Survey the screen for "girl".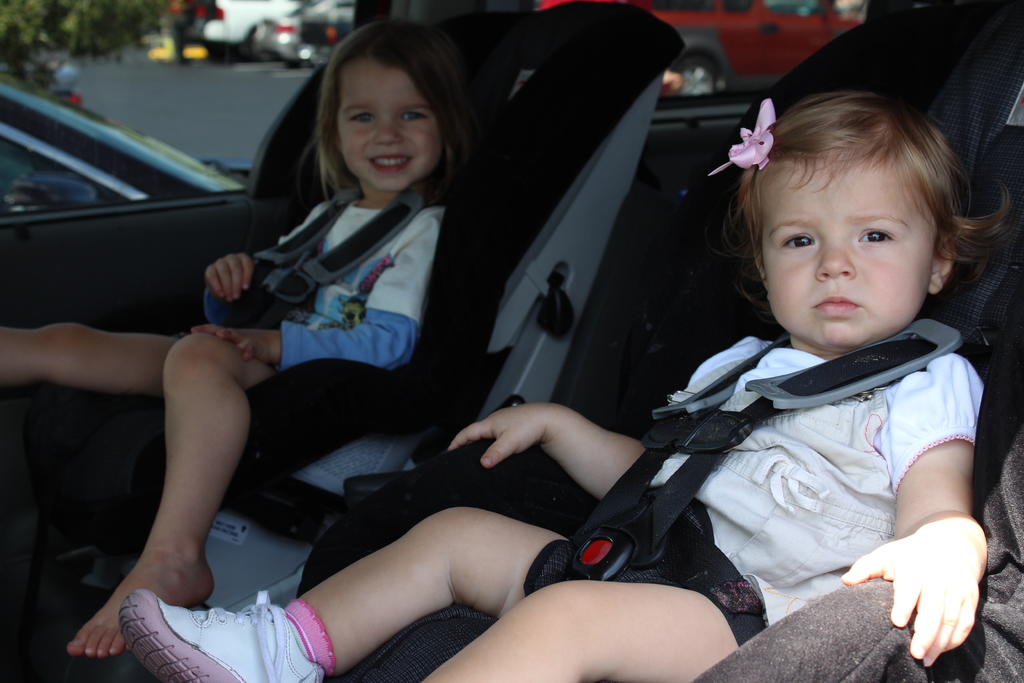
Survey found: 0,21,483,659.
